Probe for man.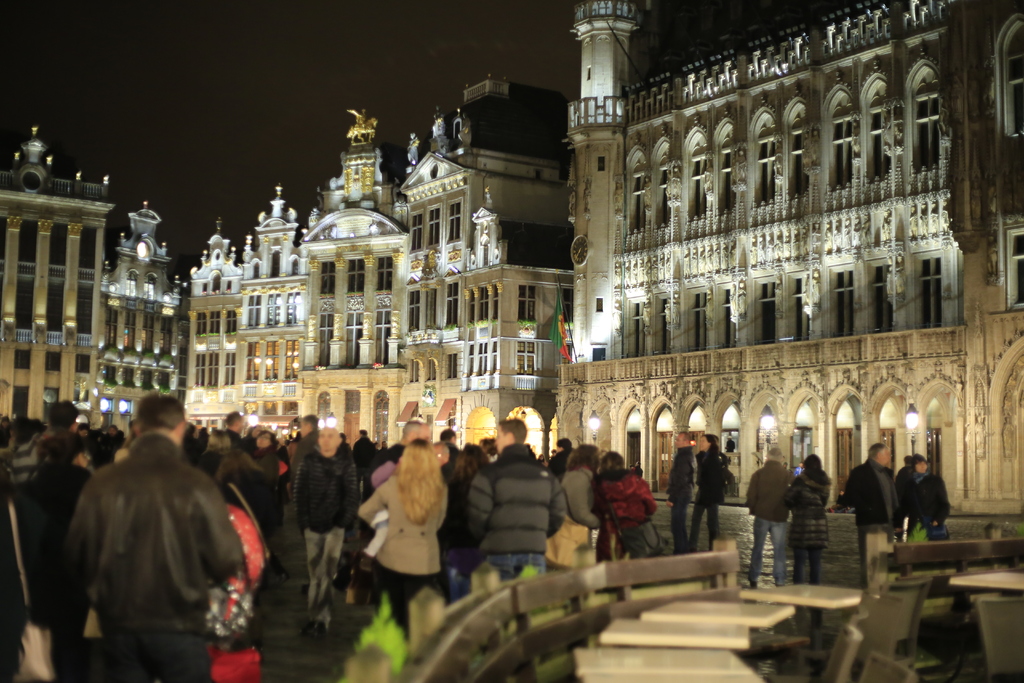
Probe result: box(371, 438, 390, 468).
